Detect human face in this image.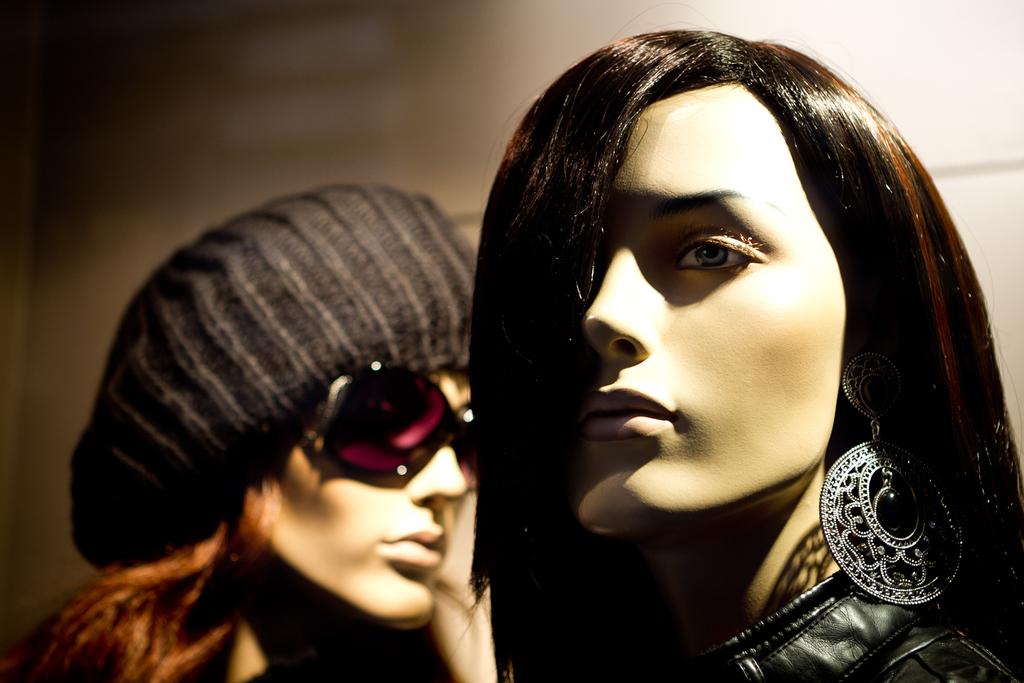
Detection: 545,82,880,535.
